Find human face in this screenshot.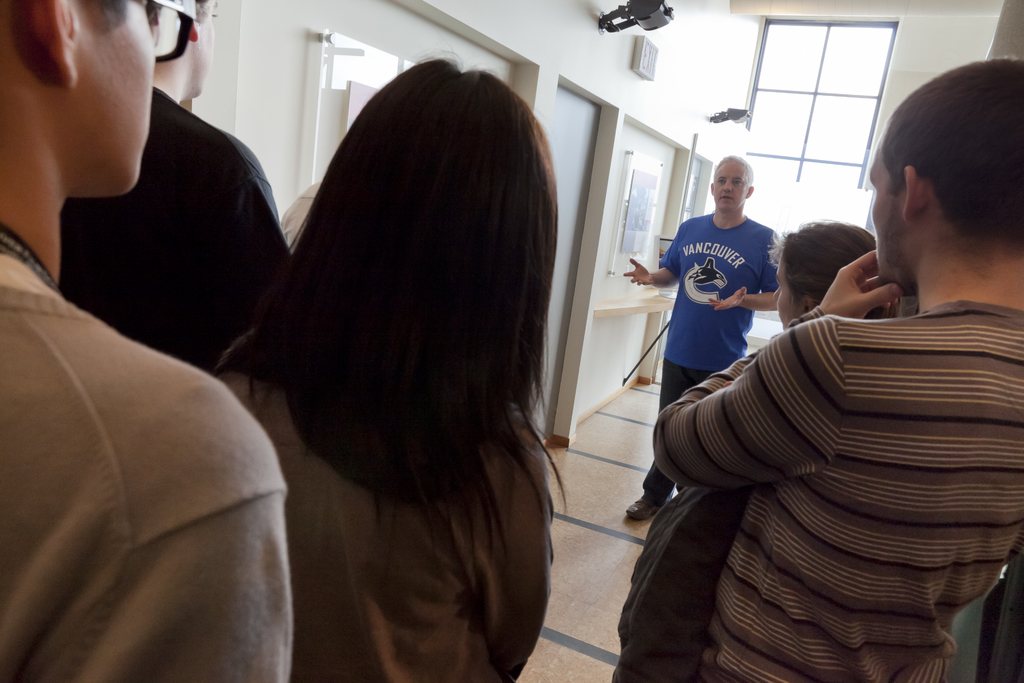
The bounding box for human face is [left=865, top=141, right=906, bottom=281].
